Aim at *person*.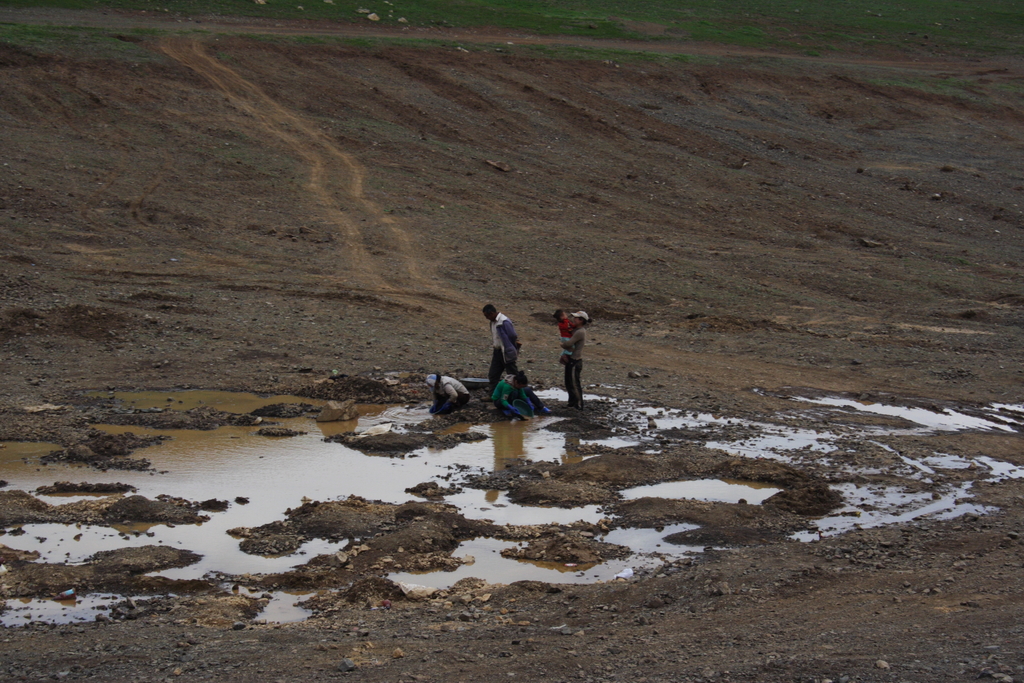
Aimed at <region>559, 308, 591, 413</region>.
